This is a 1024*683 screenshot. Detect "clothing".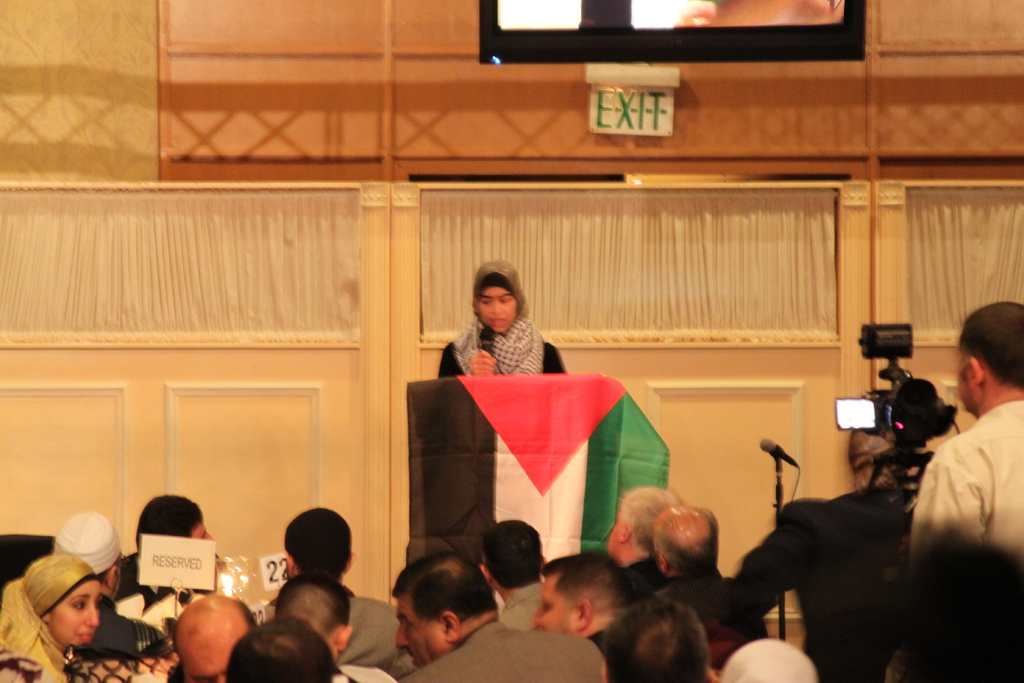
bbox(264, 593, 415, 678).
